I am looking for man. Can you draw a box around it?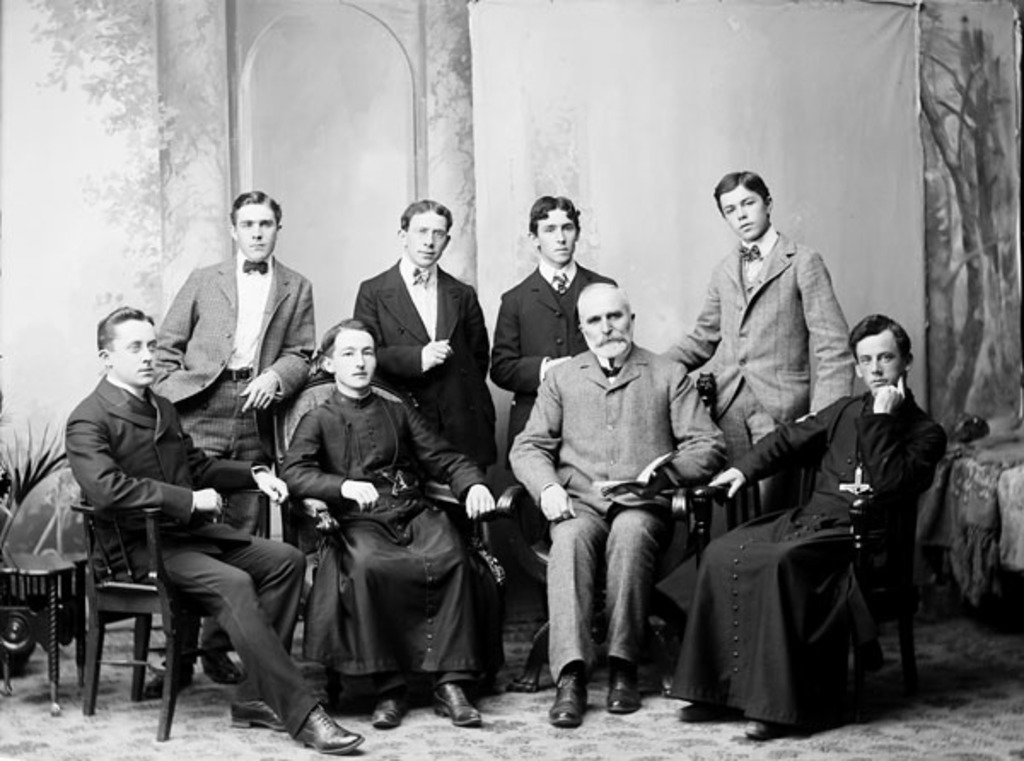
Sure, the bounding box is box=[278, 319, 493, 729].
